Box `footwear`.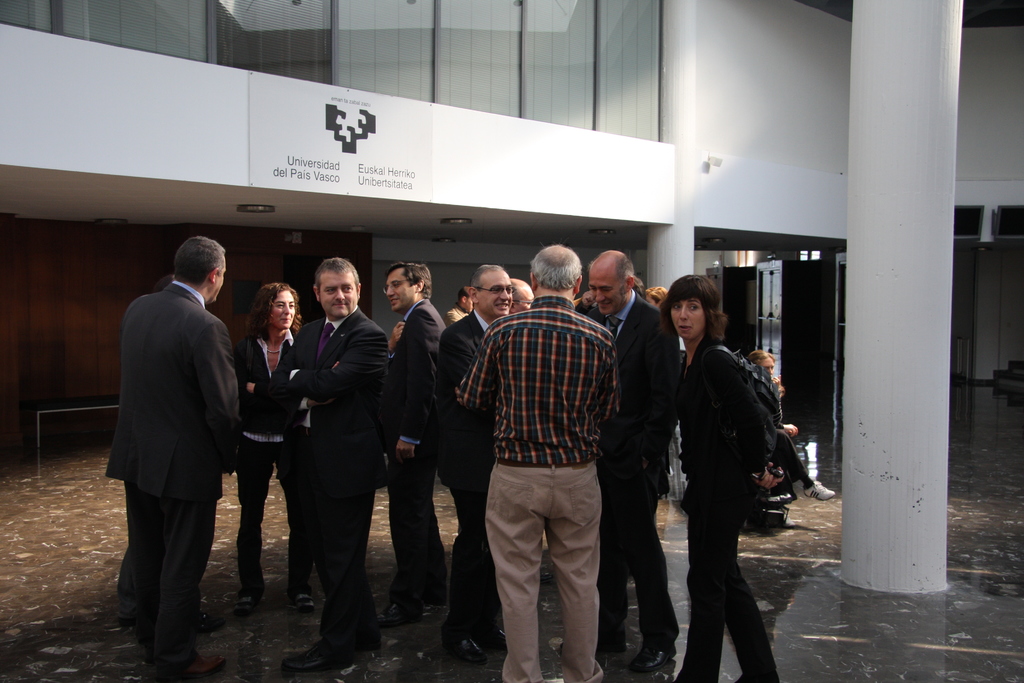
[136,619,147,632].
